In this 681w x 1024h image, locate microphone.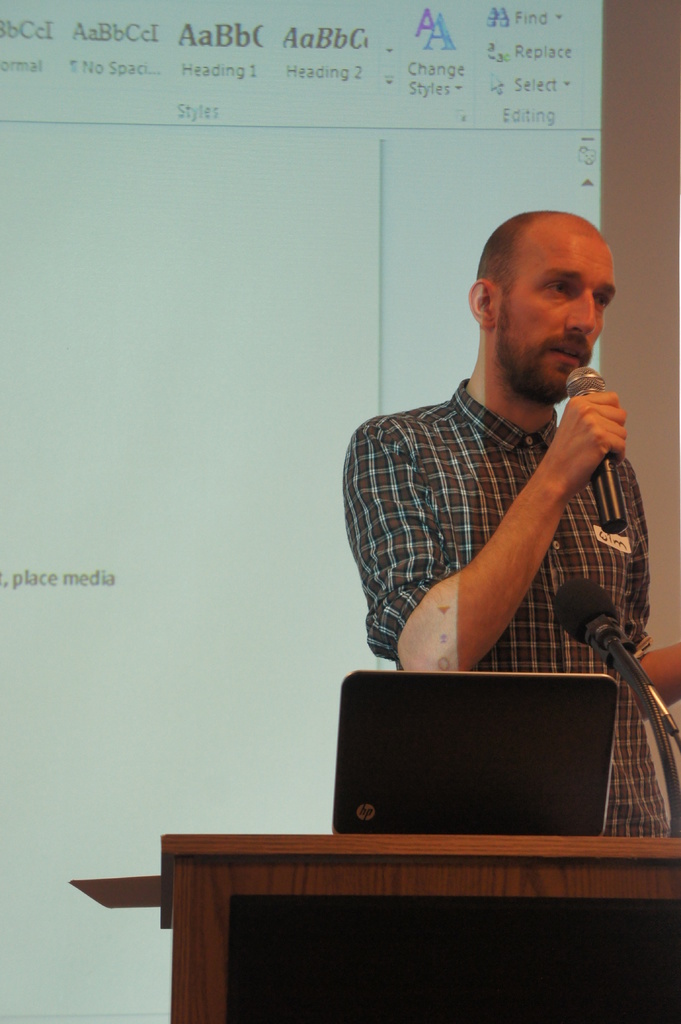
Bounding box: x1=560 y1=357 x2=613 y2=543.
